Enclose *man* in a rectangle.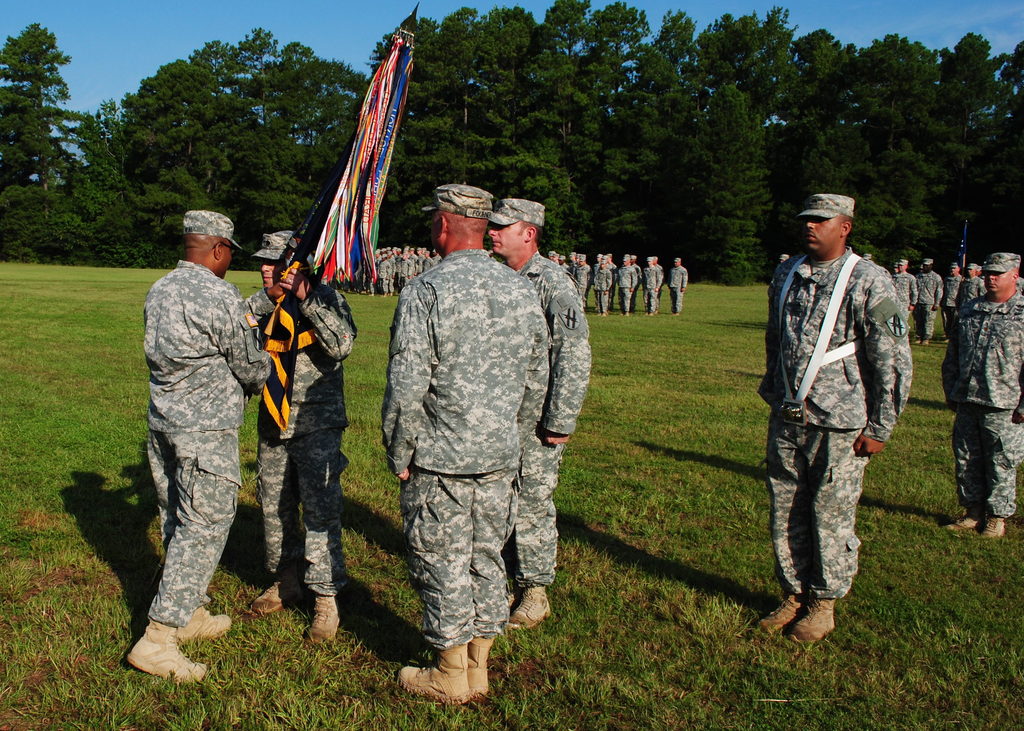
pyautogui.locateOnScreen(572, 255, 575, 270).
